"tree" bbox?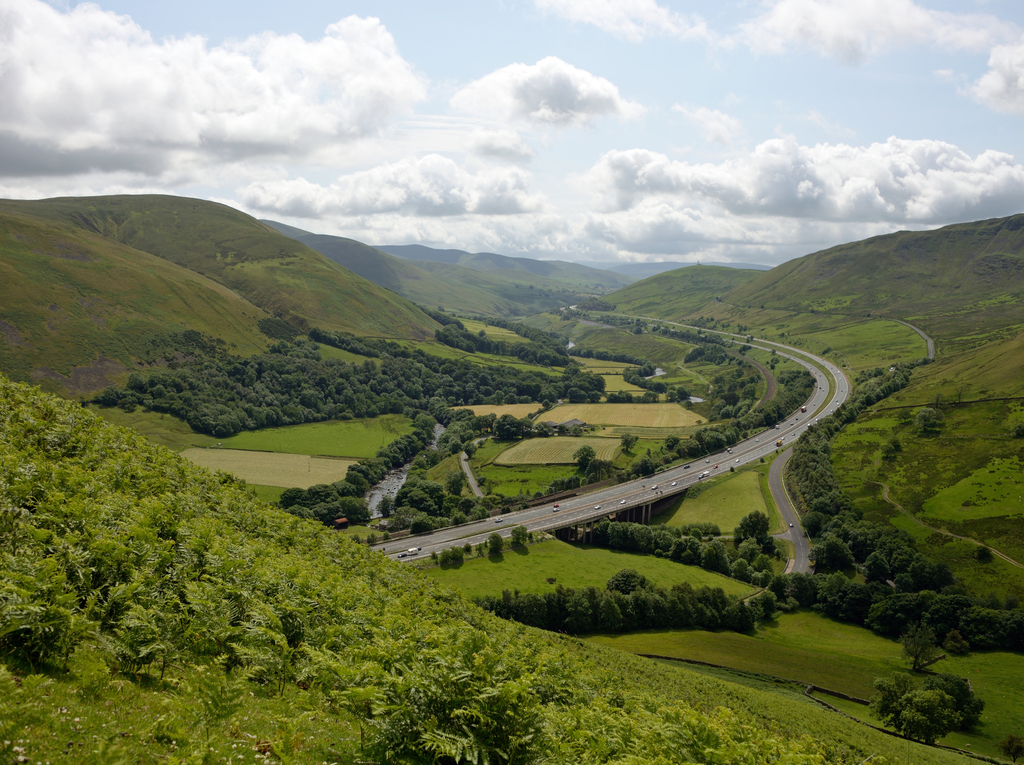
l=900, t=618, r=939, b=677
